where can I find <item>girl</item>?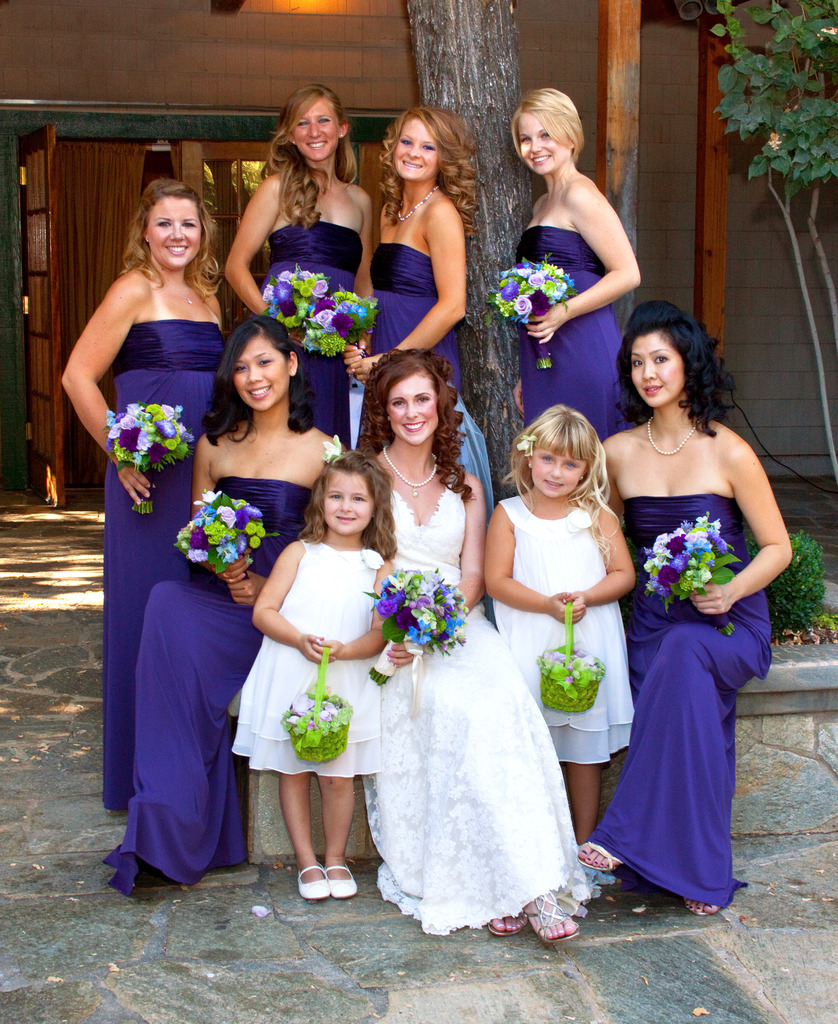
You can find it at left=478, top=400, right=638, bottom=836.
